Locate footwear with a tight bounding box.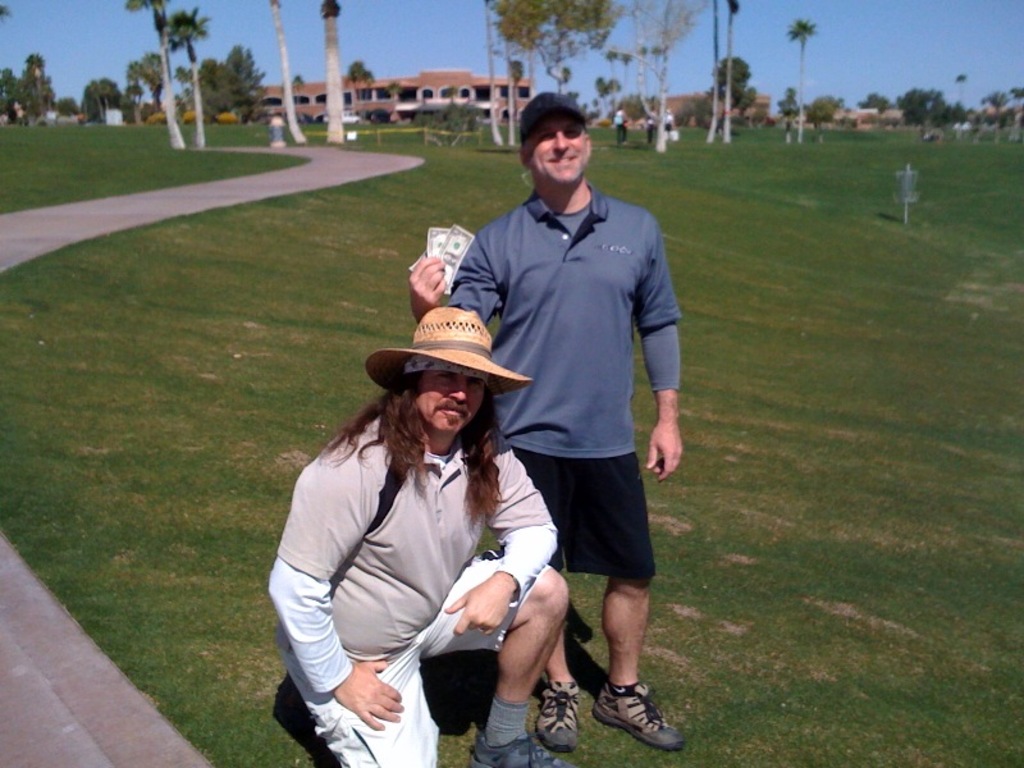
471 732 564 767.
